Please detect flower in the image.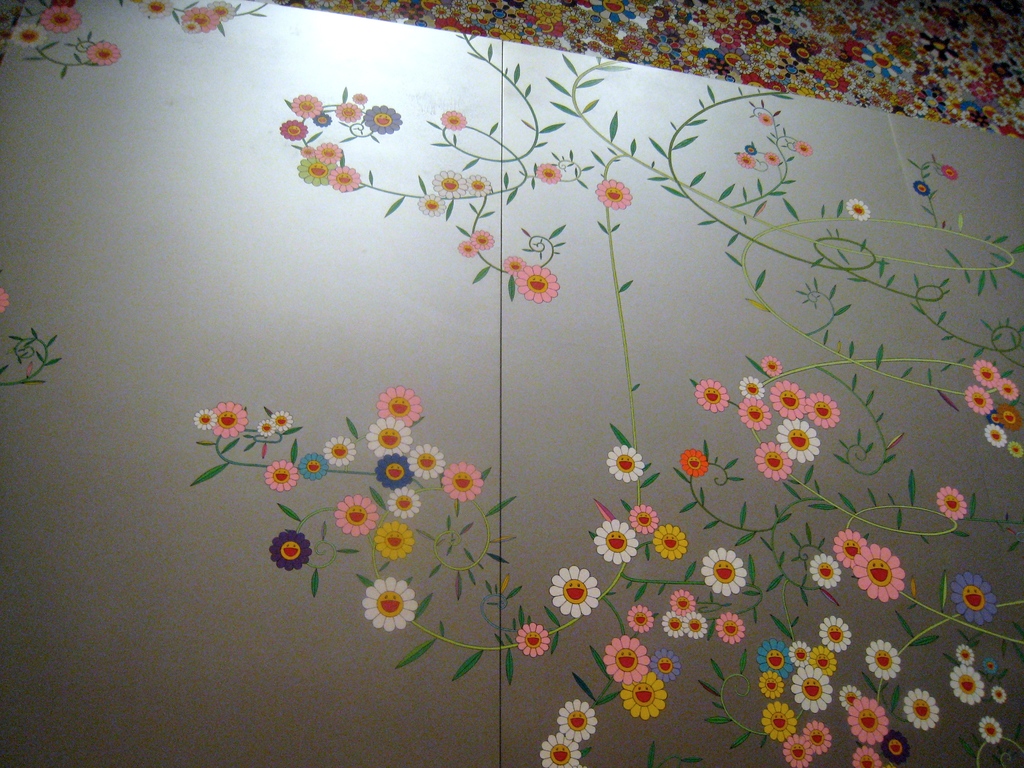
BBox(271, 534, 312, 572).
